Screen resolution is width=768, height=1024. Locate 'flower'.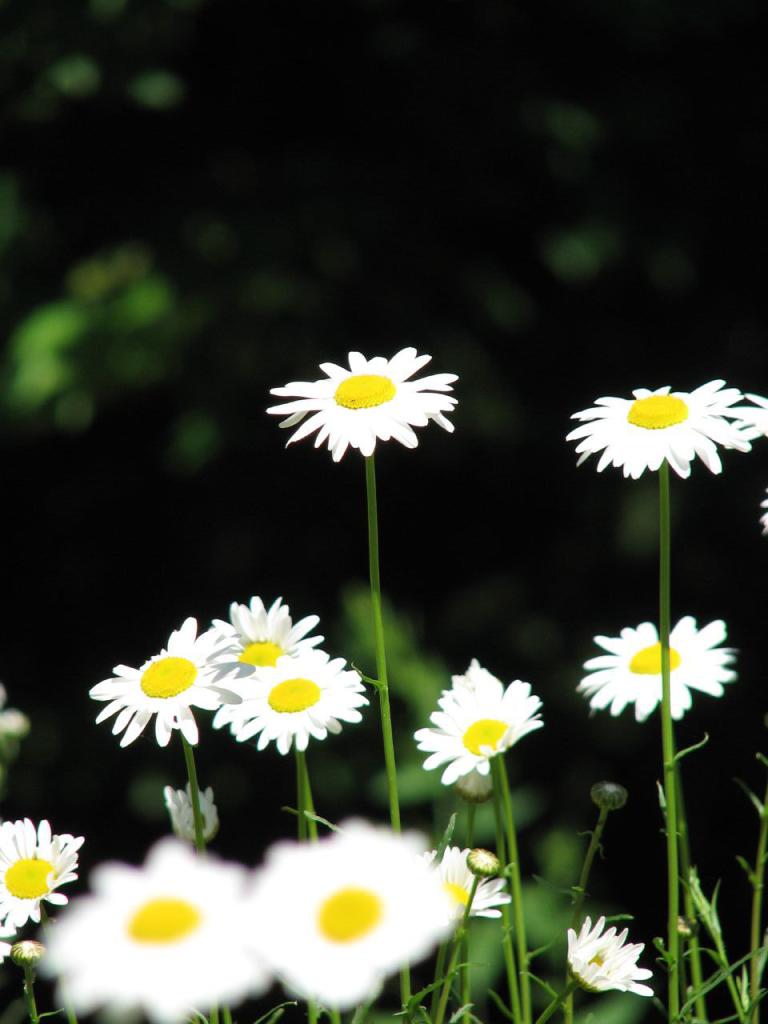
{"x1": 414, "y1": 661, "x2": 542, "y2": 786}.
